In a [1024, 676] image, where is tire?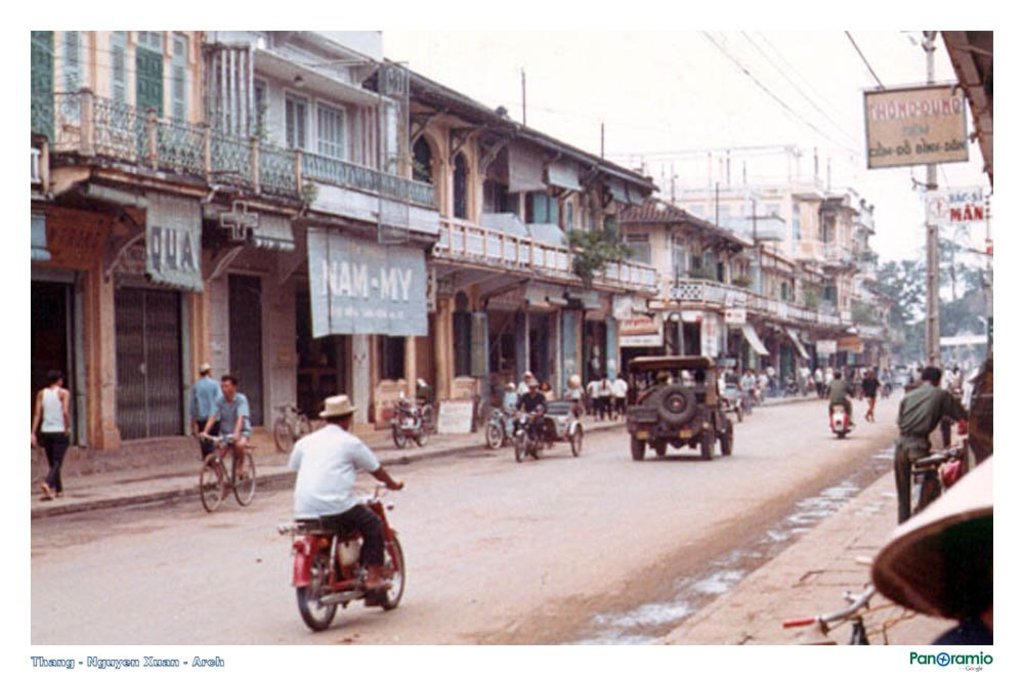
529/432/546/458.
